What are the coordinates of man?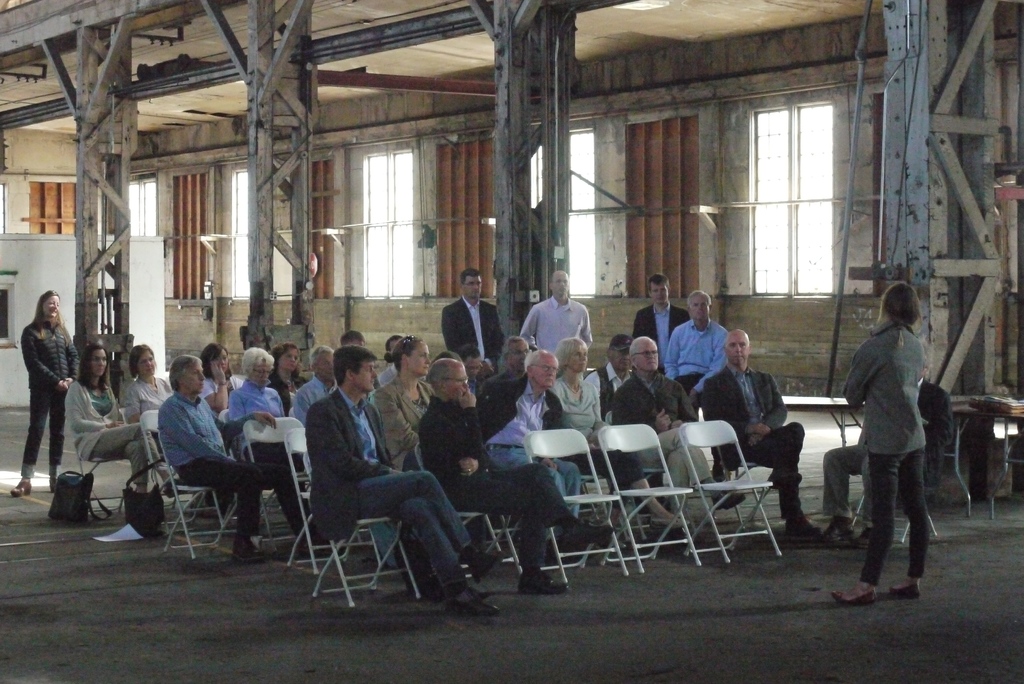
left=815, top=353, right=957, bottom=544.
